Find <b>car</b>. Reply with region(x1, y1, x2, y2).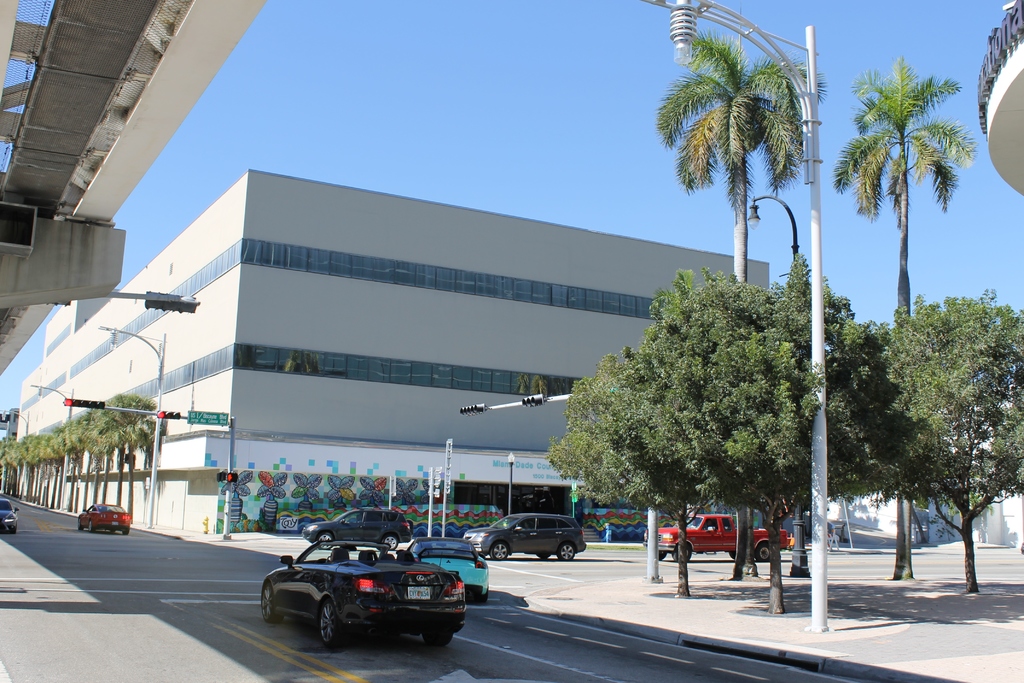
region(305, 506, 412, 545).
